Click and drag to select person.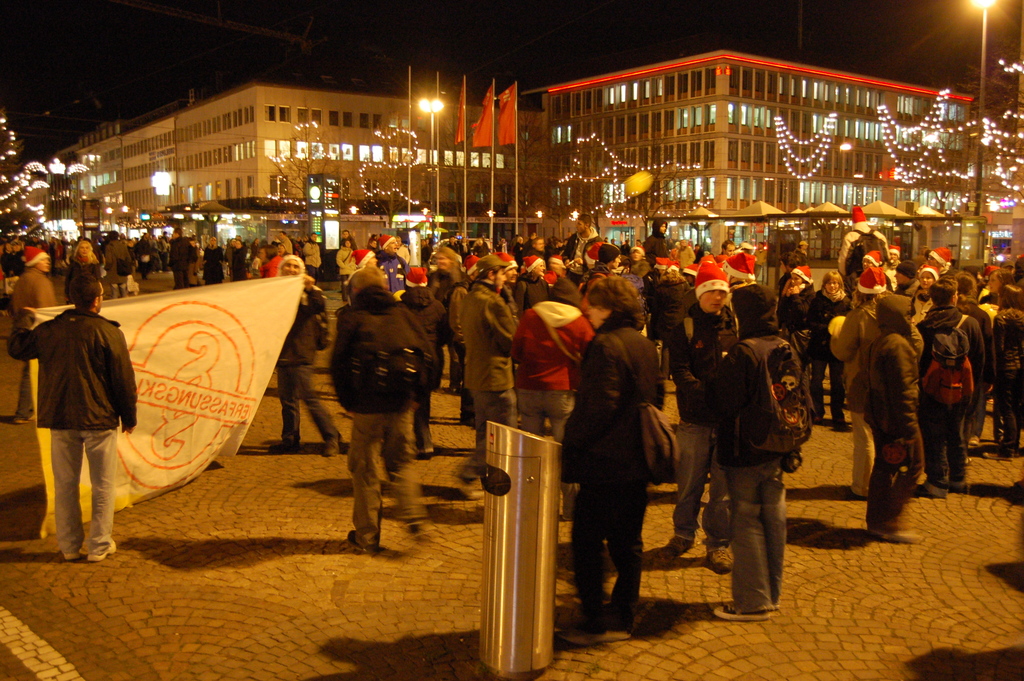
Selection: [640,218,682,267].
